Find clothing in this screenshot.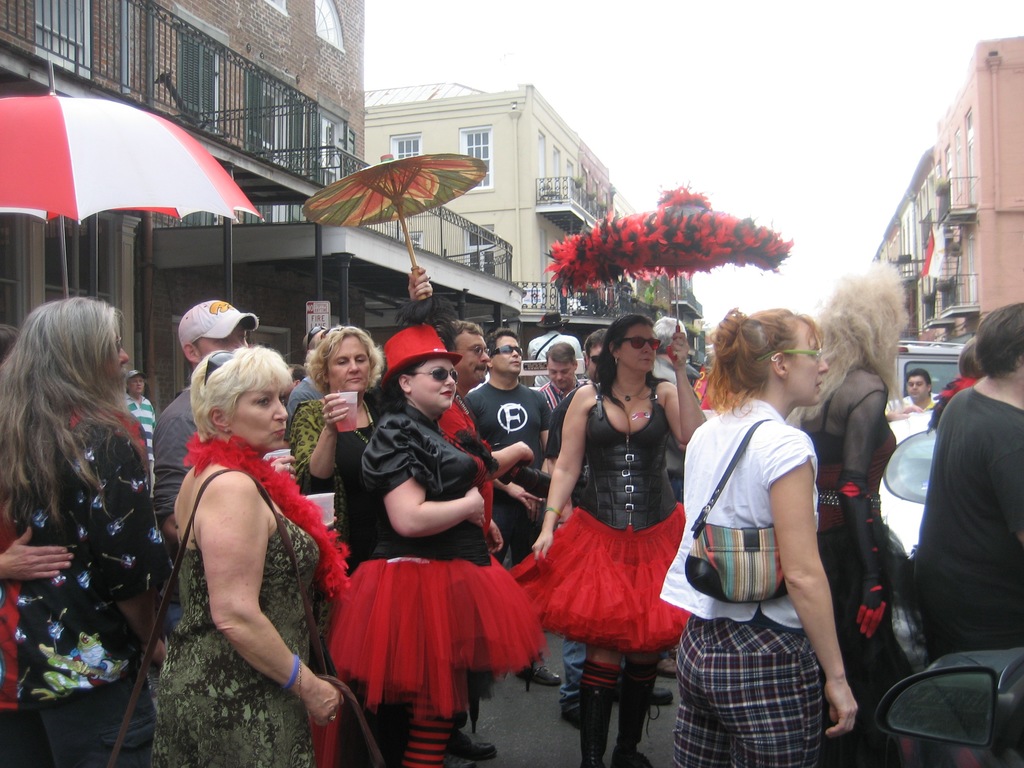
The bounding box for clothing is 22:412:168:767.
